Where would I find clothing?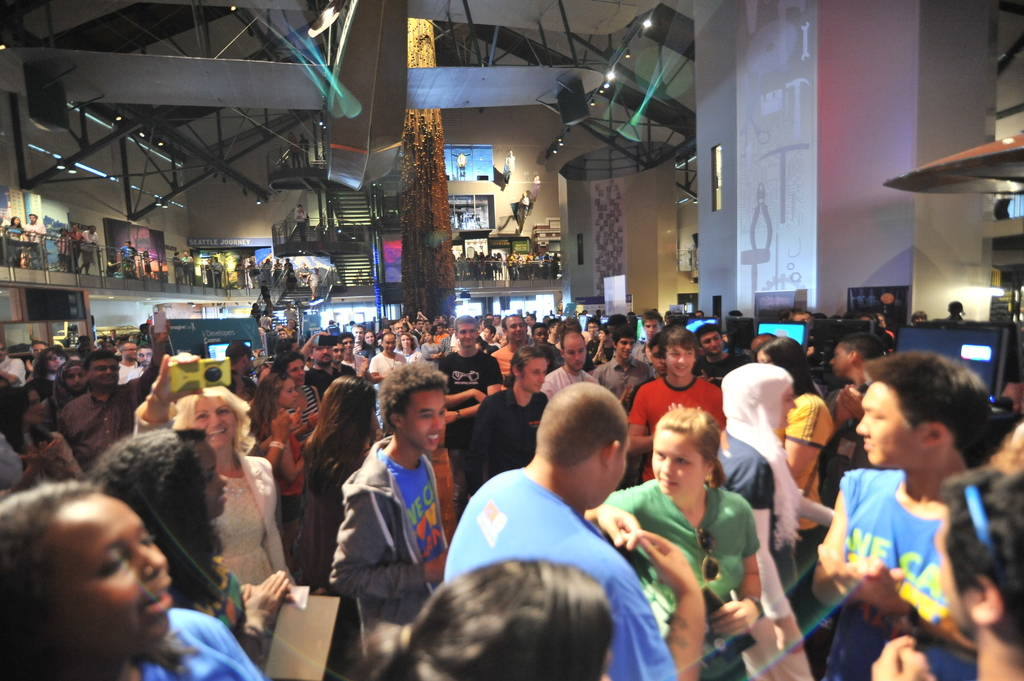
At l=364, t=349, r=399, b=414.
